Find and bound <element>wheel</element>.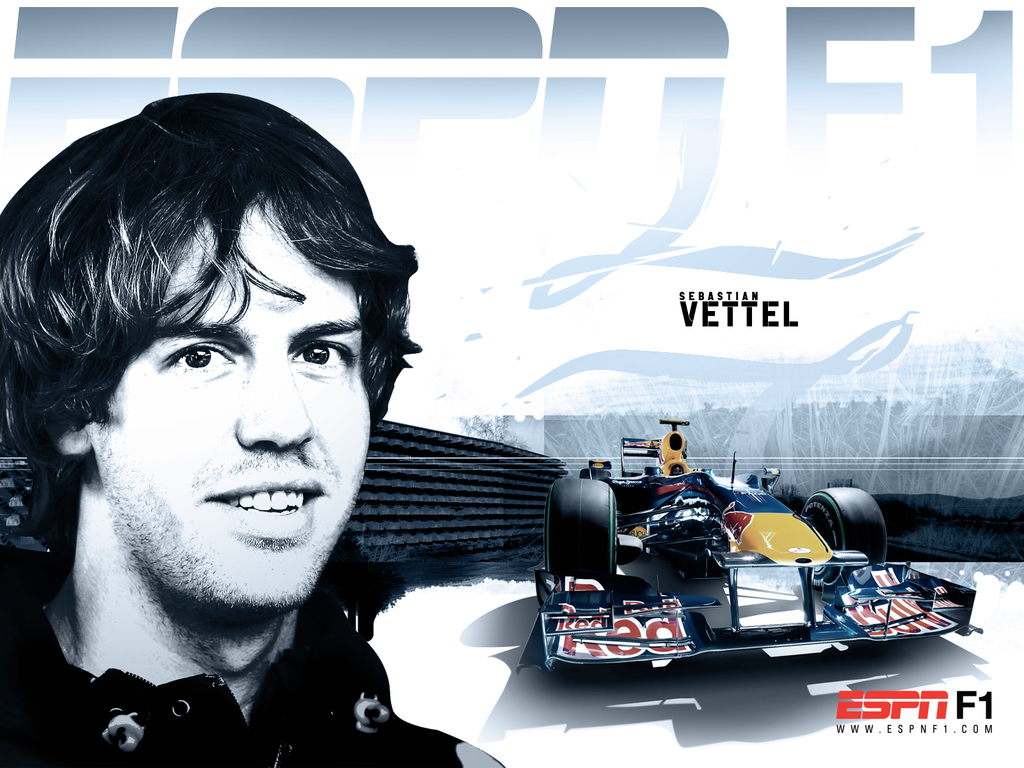
Bound: crop(545, 467, 624, 600).
